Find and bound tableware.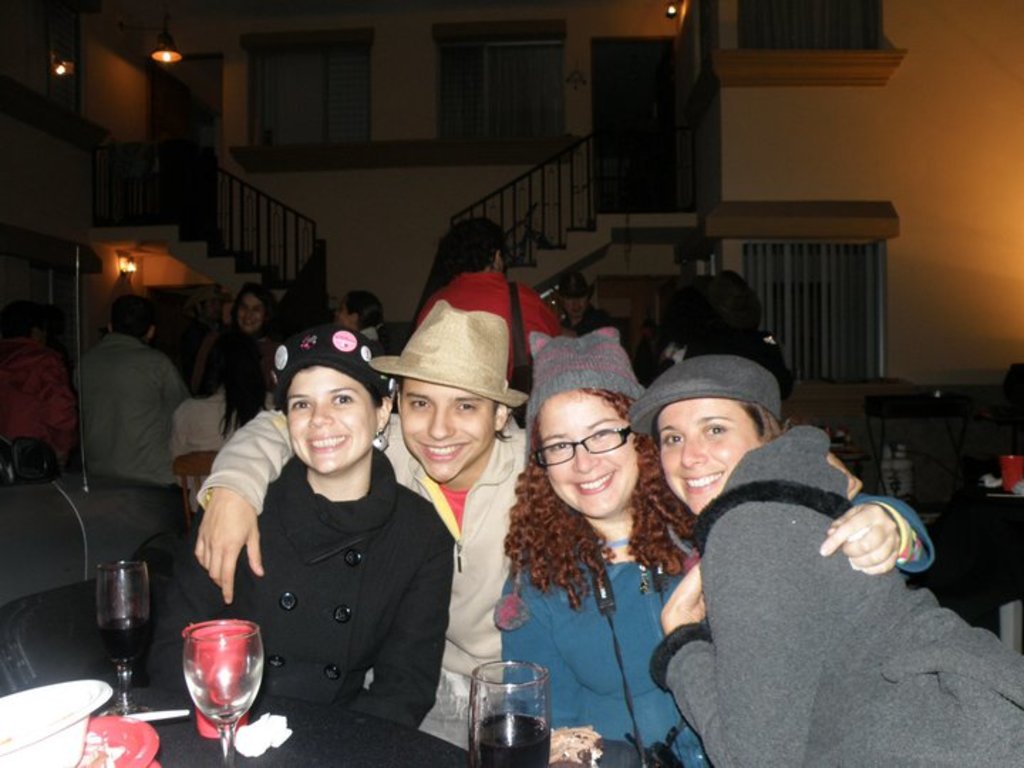
Bound: [x1=90, y1=708, x2=186, y2=724].
